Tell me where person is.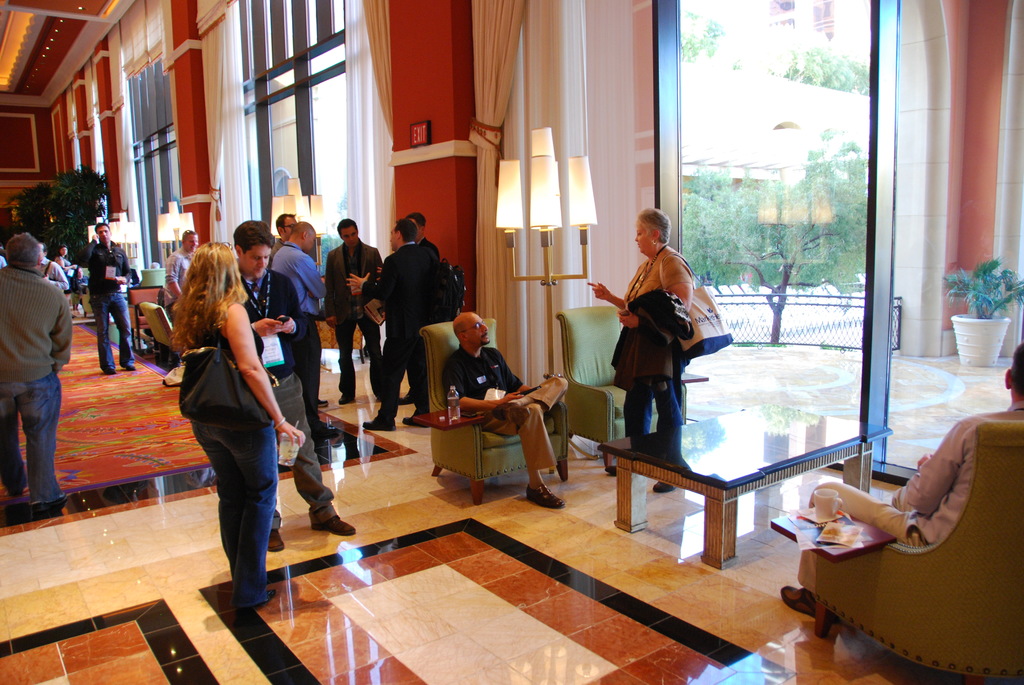
person is at 344/217/436/429.
